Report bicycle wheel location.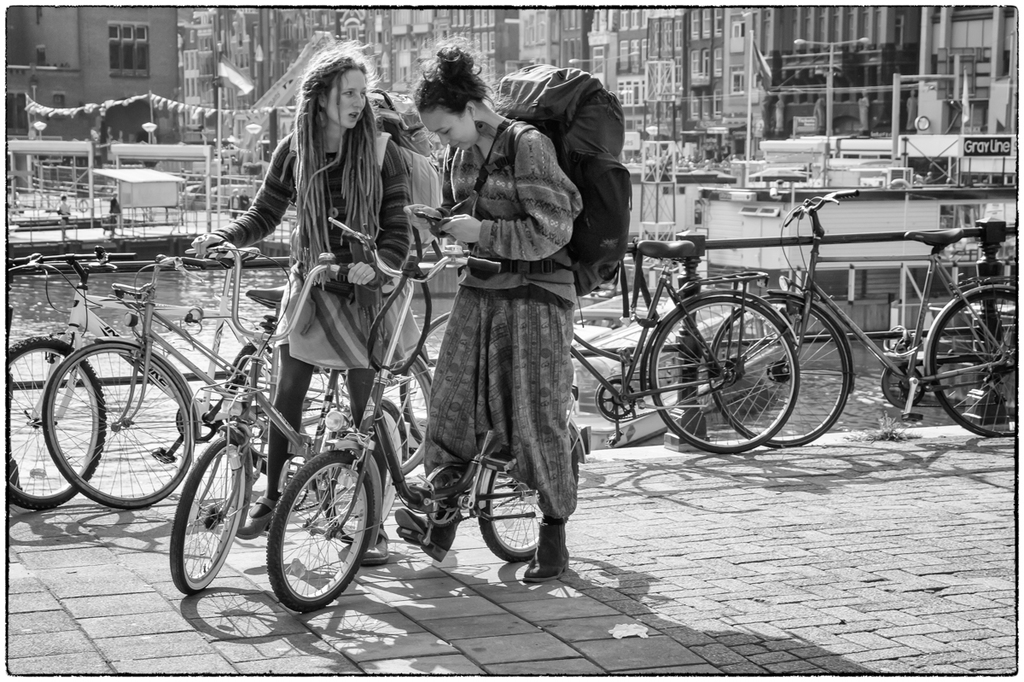
Report: 265/446/375/617.
